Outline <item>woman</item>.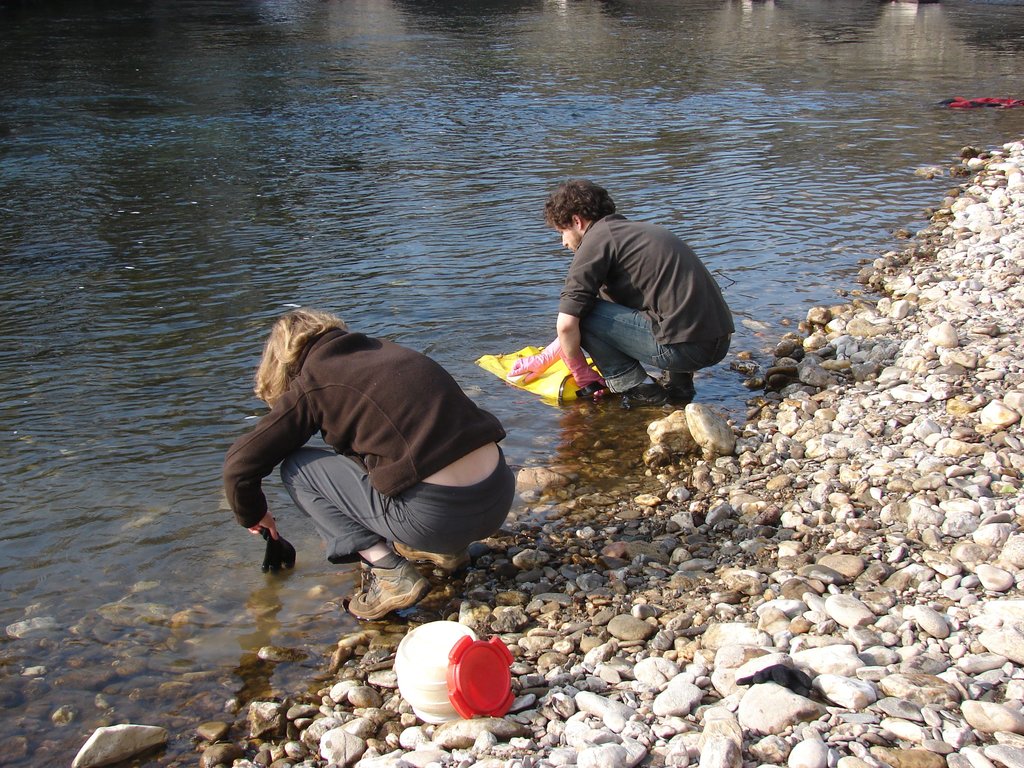
Outline: x1=225 y1=310 x2=517 y2=627.
